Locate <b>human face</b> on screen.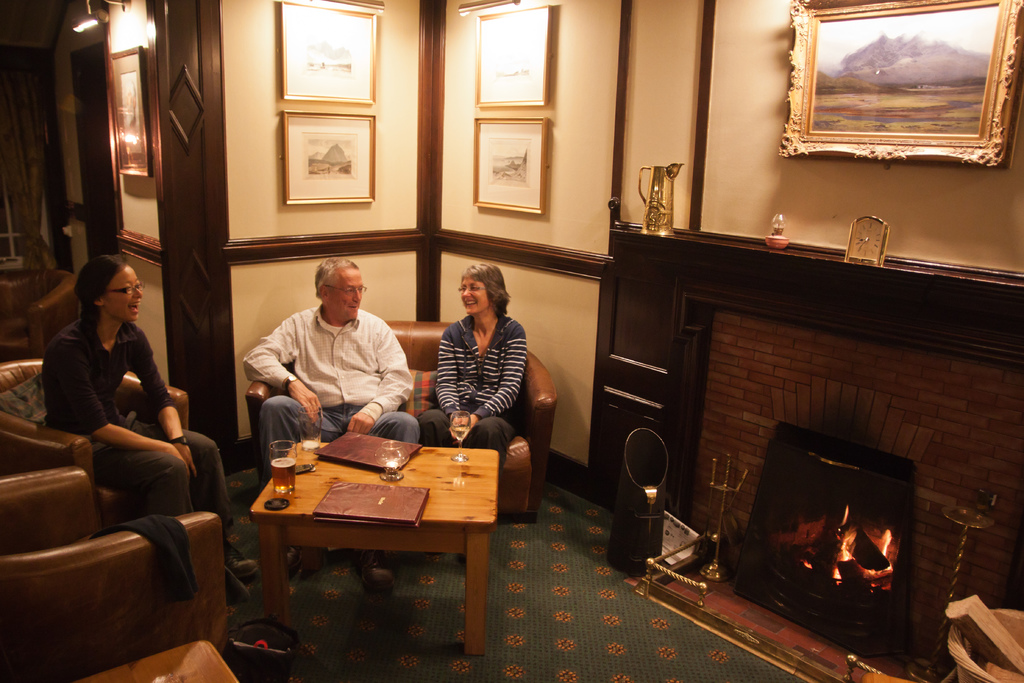
On screen at crop(98, 268, 141, 322).
